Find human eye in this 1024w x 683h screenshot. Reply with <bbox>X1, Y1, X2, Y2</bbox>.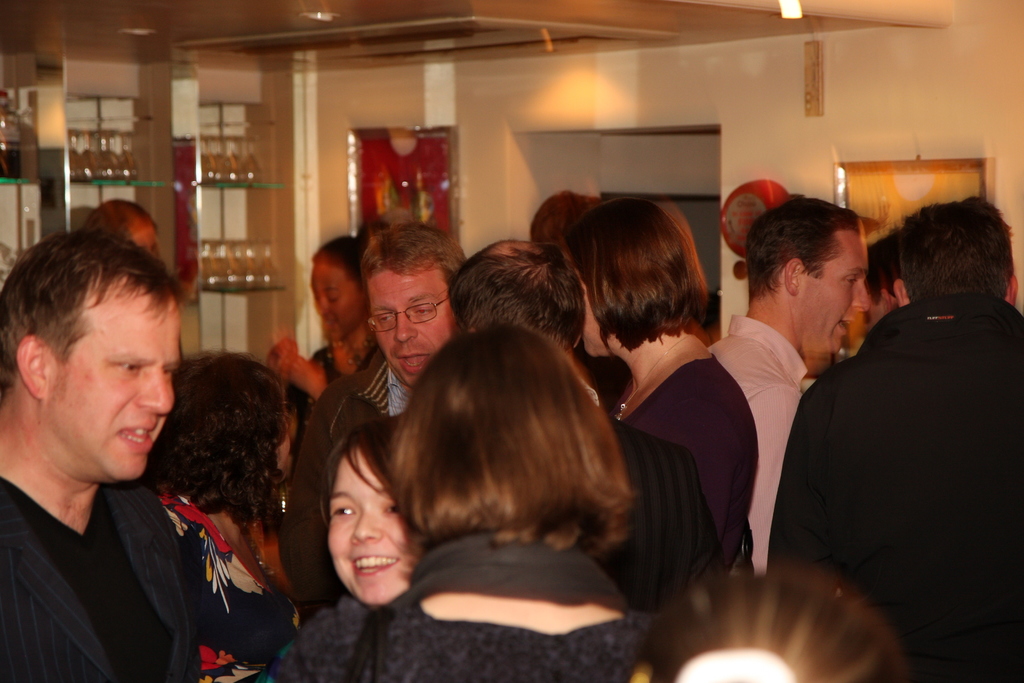
<bbox>333, 501, 356, 526</bbox>.
